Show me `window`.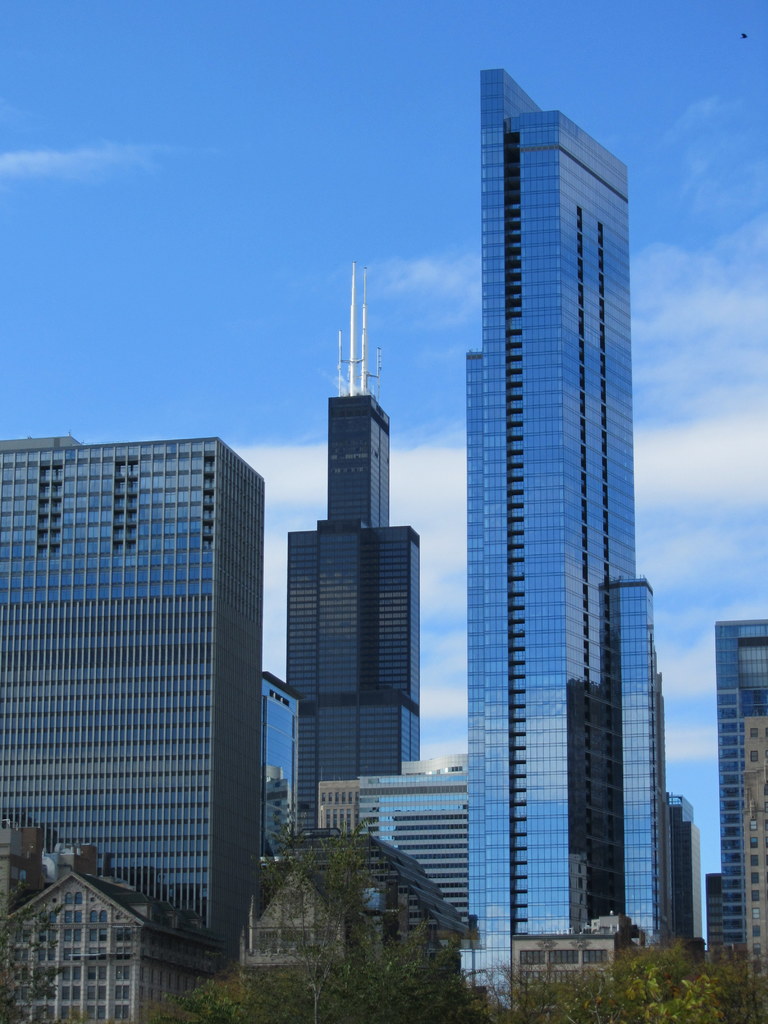
`window` is here: l=81, t=904, r=115, b=925.
